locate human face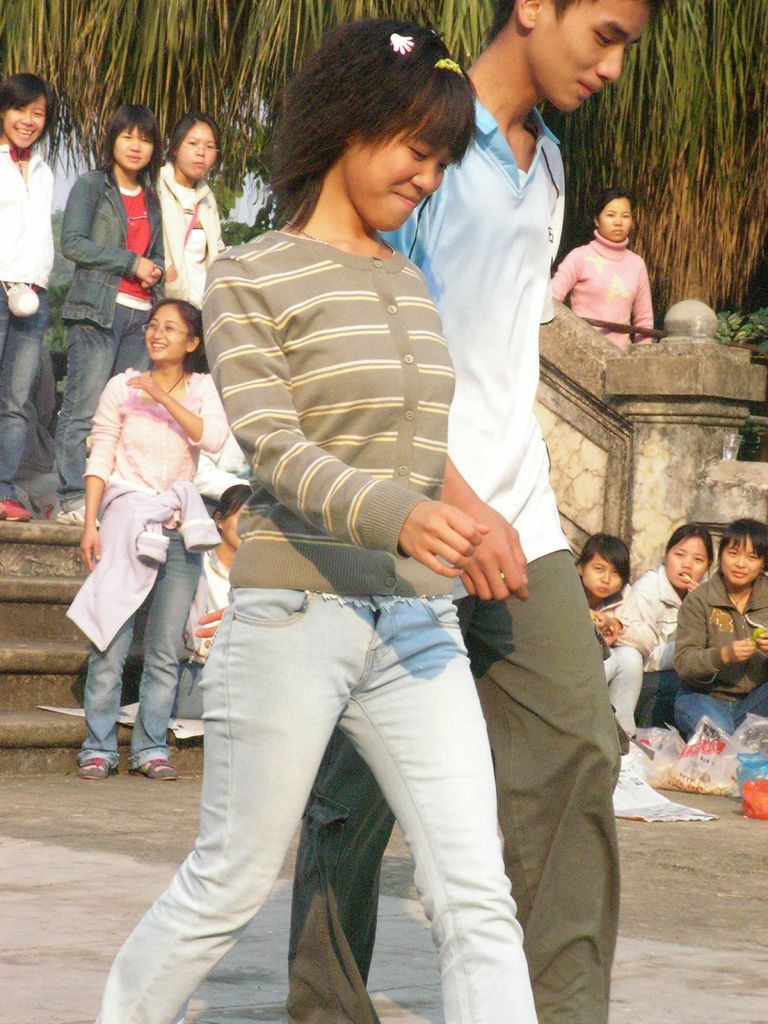
(left=2, top=95, right=51, bottom=154)
